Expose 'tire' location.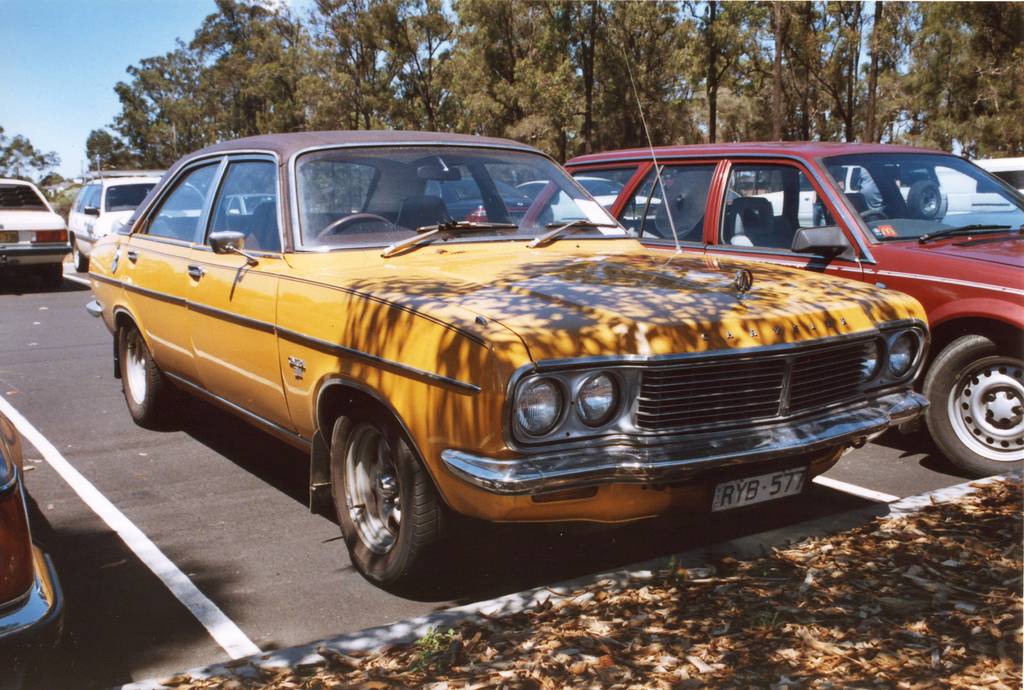
Exposed at pyautogui.locateOnScreen(117, 310, 162, 428).
